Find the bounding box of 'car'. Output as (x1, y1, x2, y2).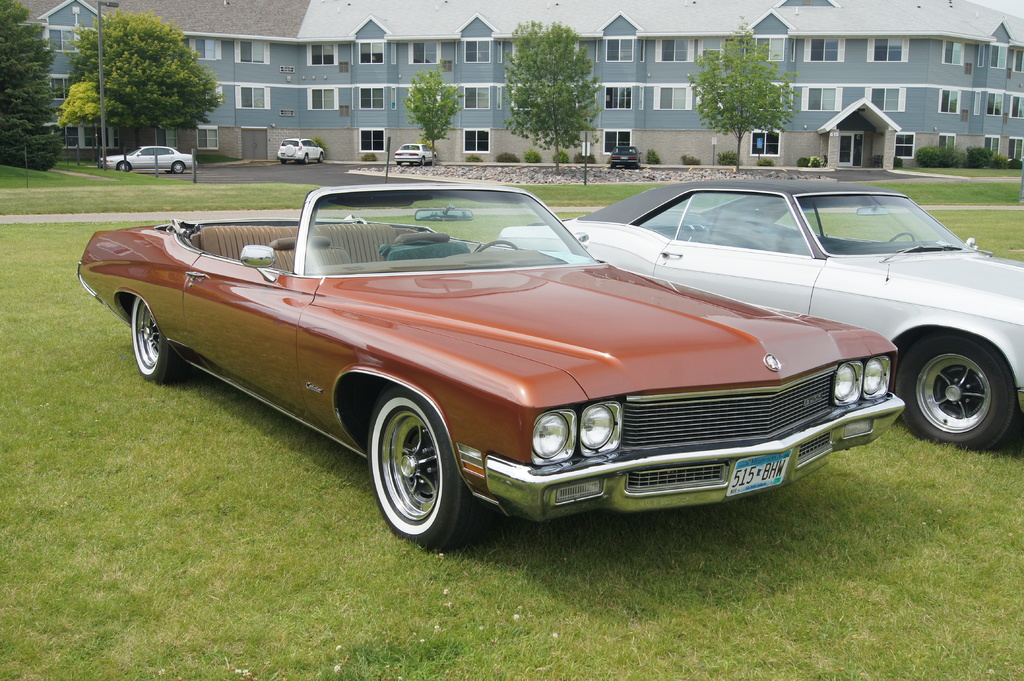
(102, 144, 195, 178).
